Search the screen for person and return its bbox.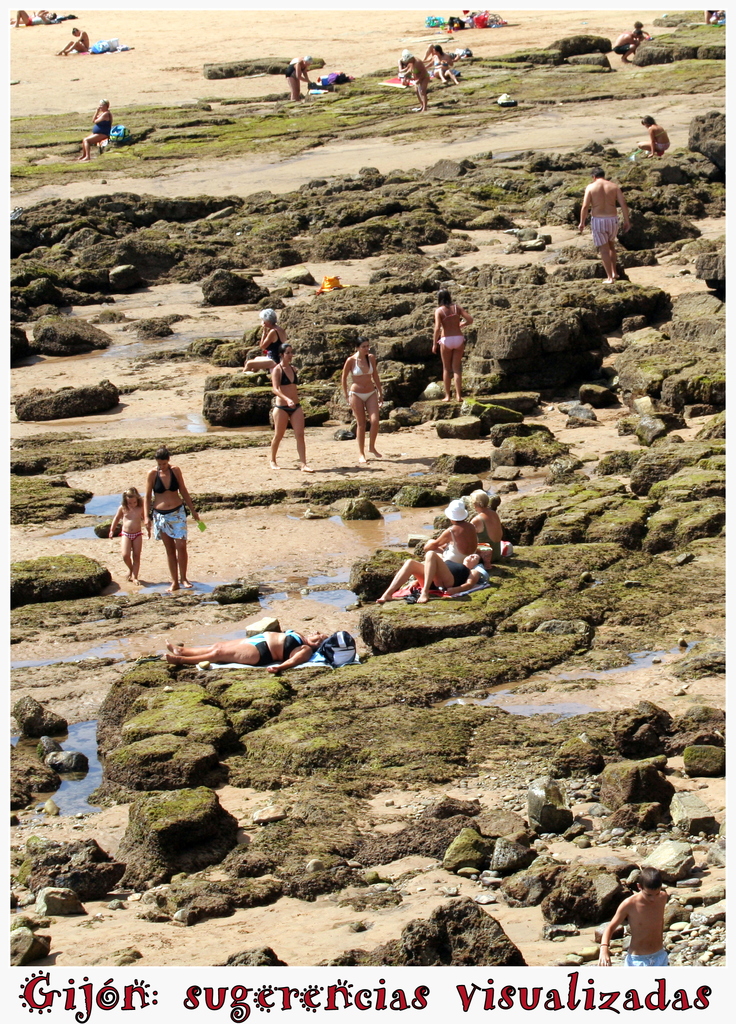
Found: (415,499,483,566).
